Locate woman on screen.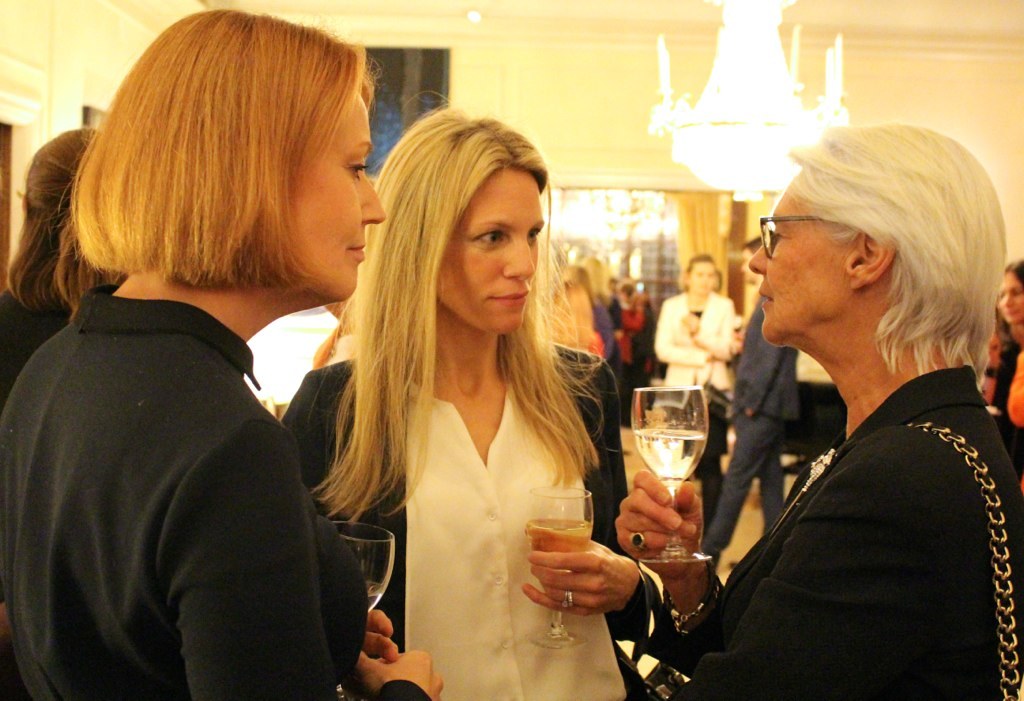
On screen at {"left": 557, "top": 260, "right": 621, "bottom": 374}.
